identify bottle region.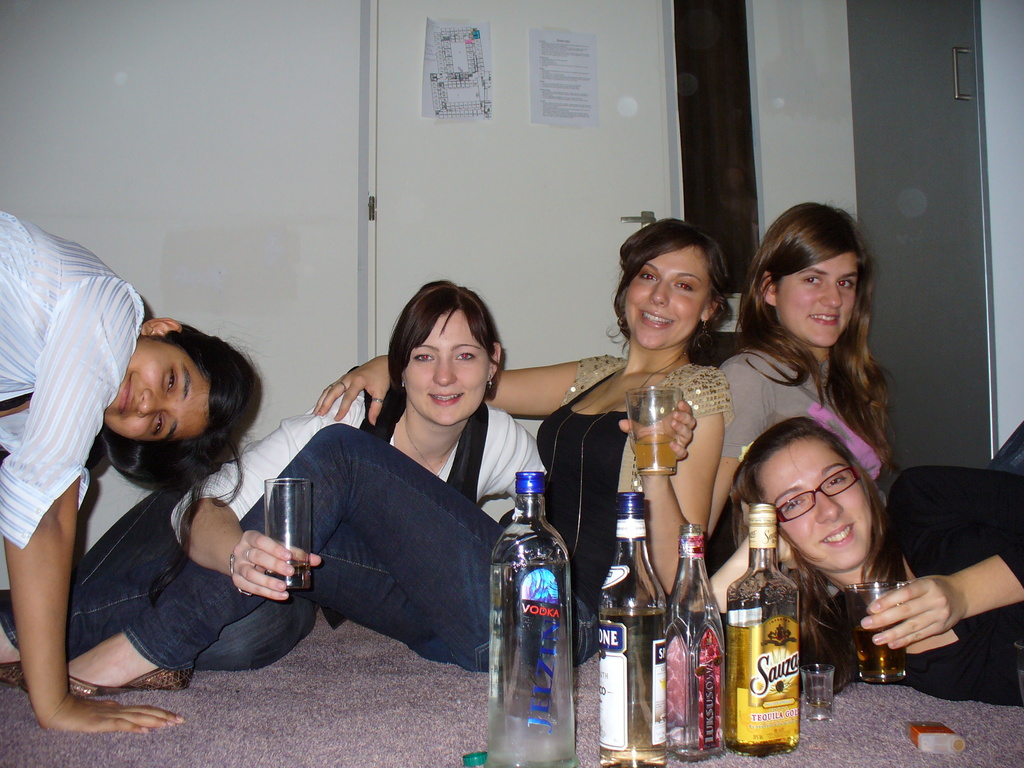
Region: x1=668 y1=525 x2=724 y2=760.
